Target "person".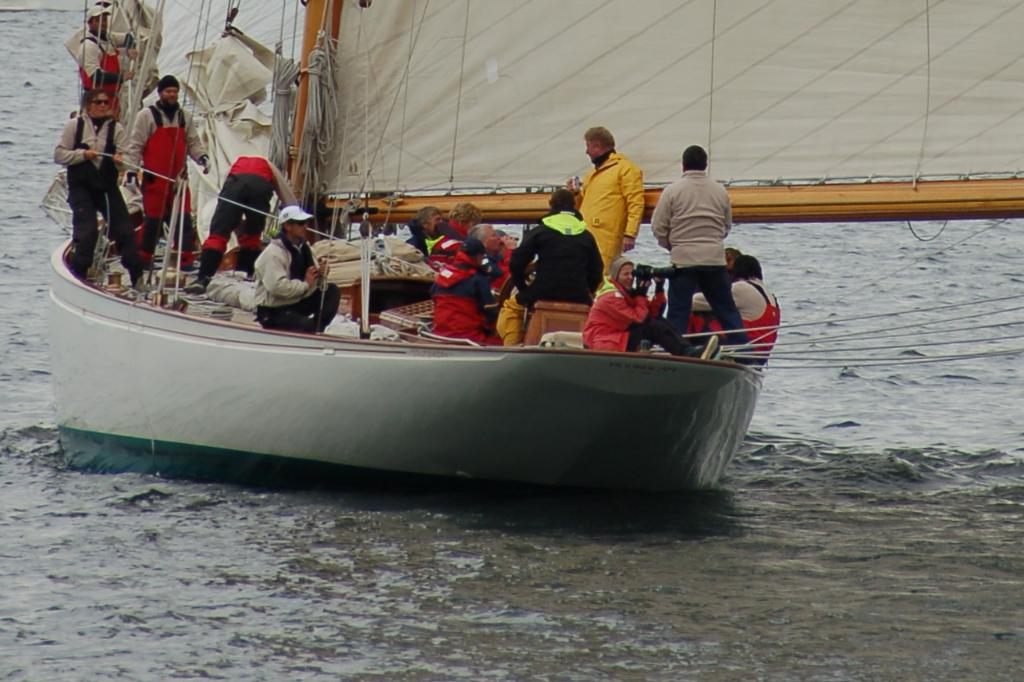
Target region: [649,140,759,361].
